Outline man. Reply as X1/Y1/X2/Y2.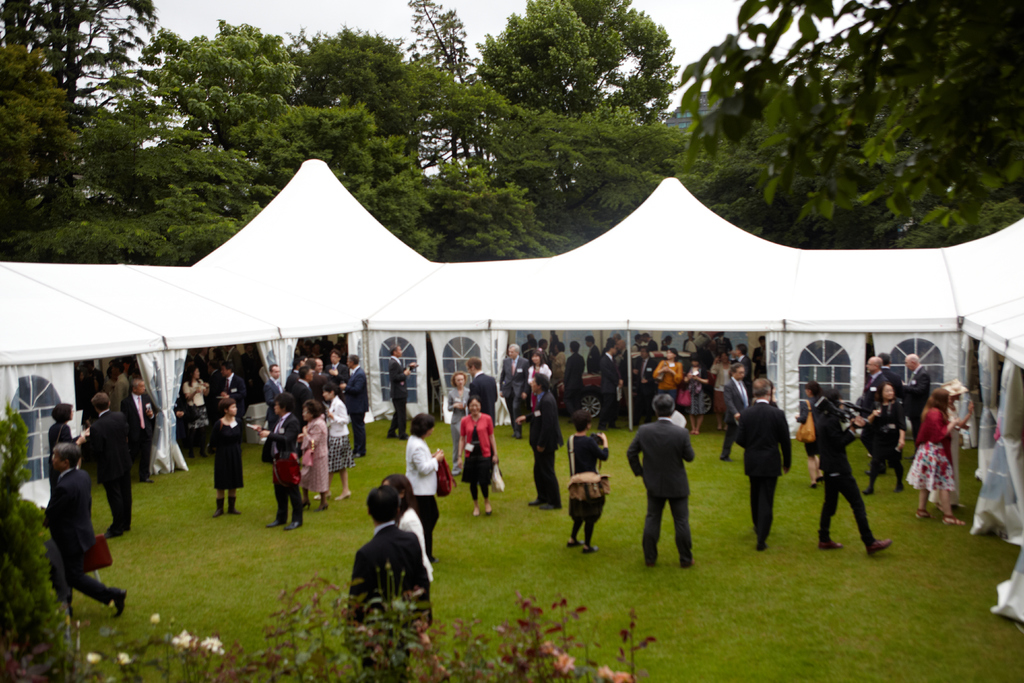
861/356/897/477.
